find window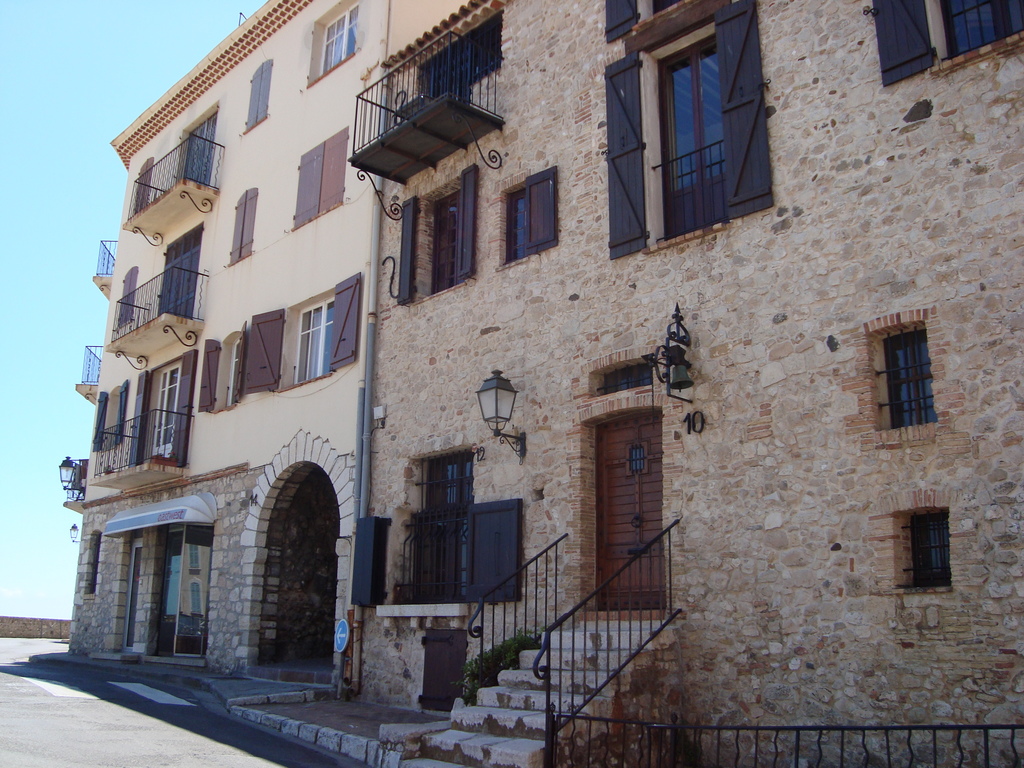
244:60:271:129
